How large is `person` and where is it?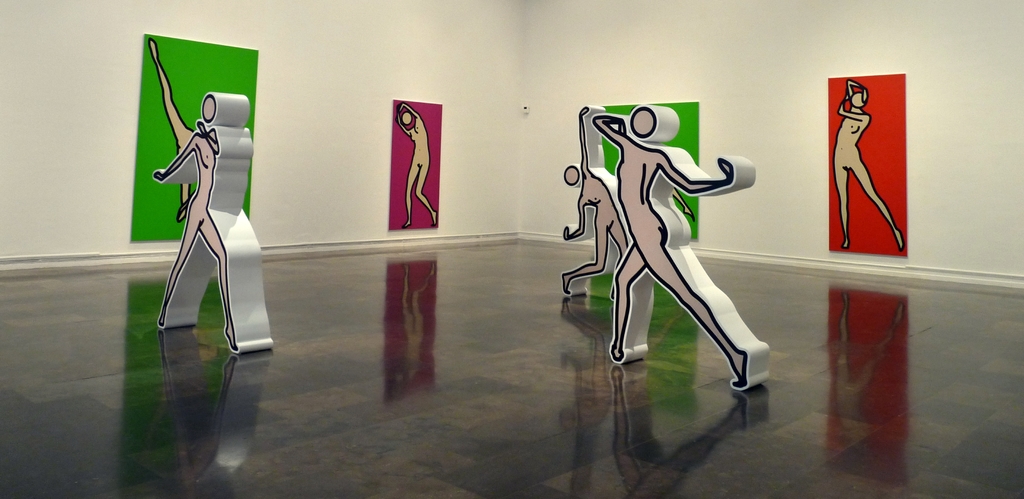
Bounding box: [834,76,904,248].
